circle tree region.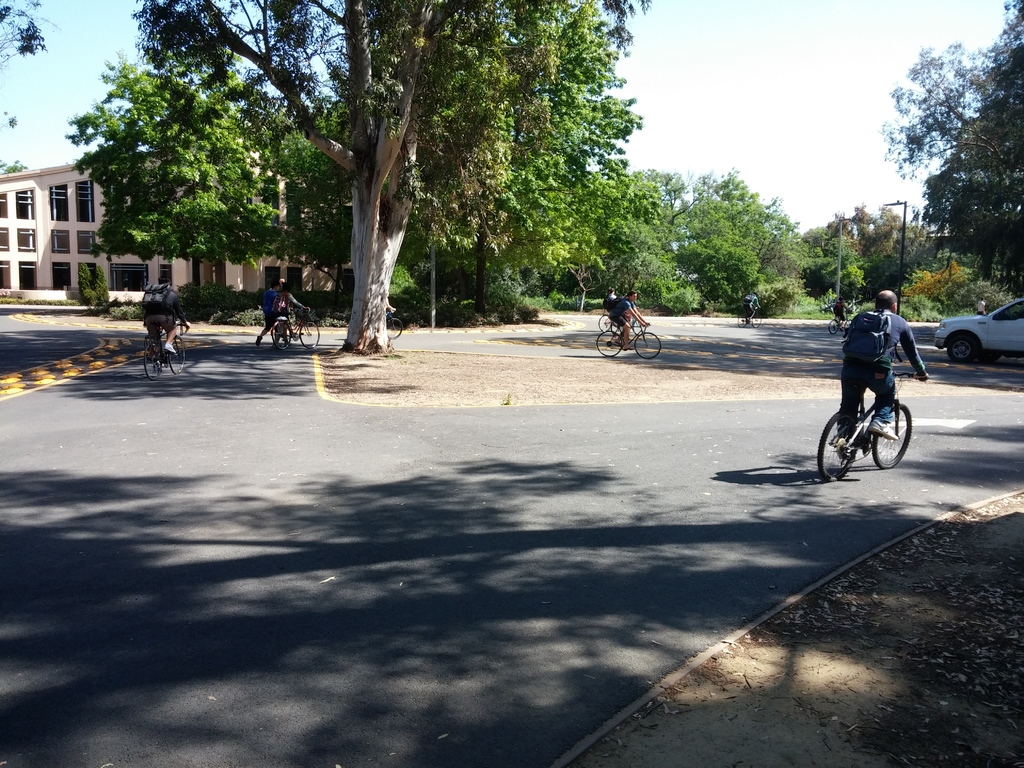
Region: 845 206 907 268.
